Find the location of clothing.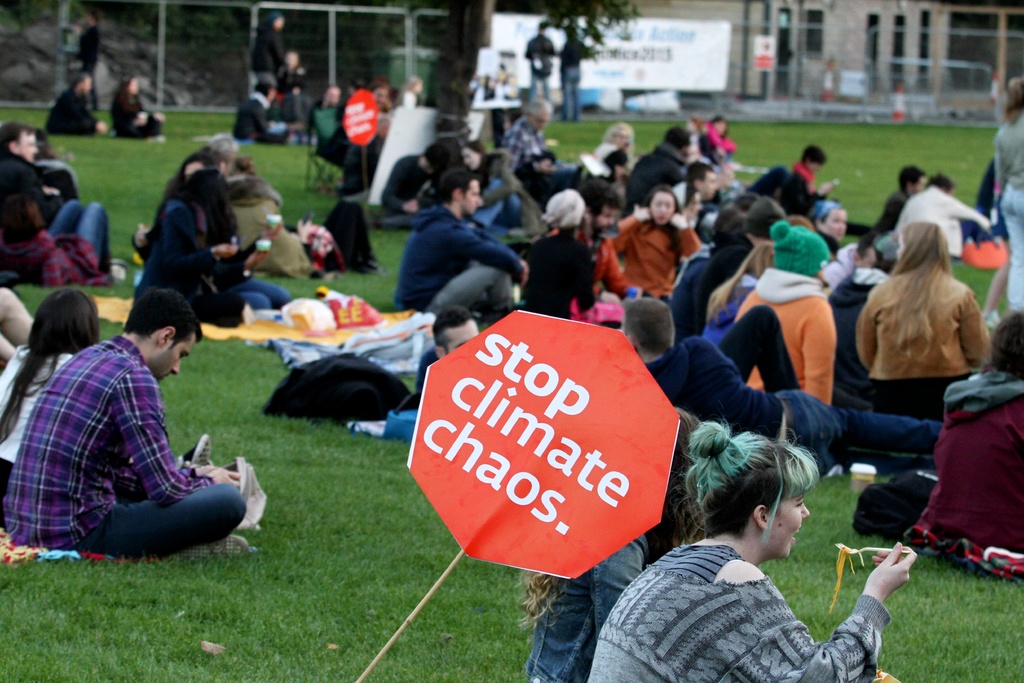
Location: 602,210,702,297.
